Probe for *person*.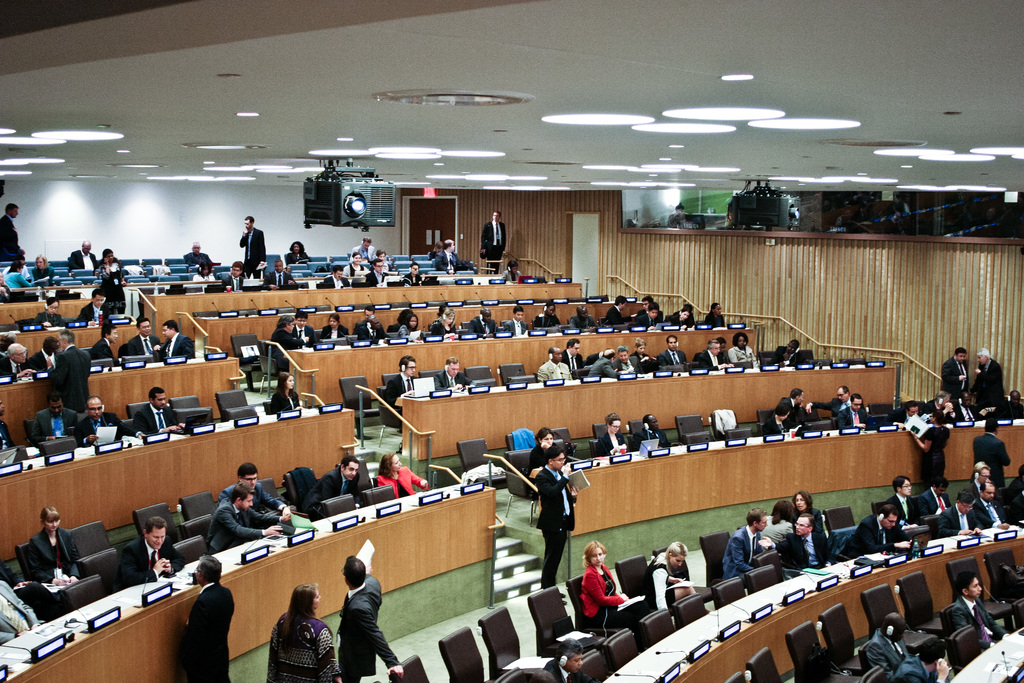
Probe result: (left=833, top=390, right=875, bottom=439).
